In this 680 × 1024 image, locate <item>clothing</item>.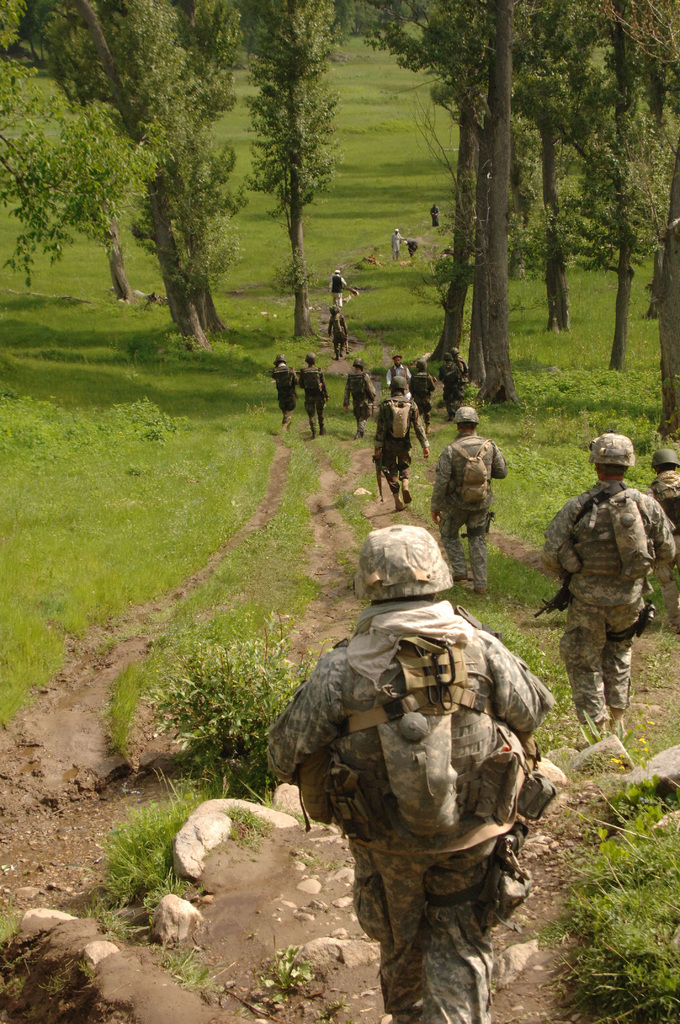
Bounding box: 296, 364, 328, 417.
